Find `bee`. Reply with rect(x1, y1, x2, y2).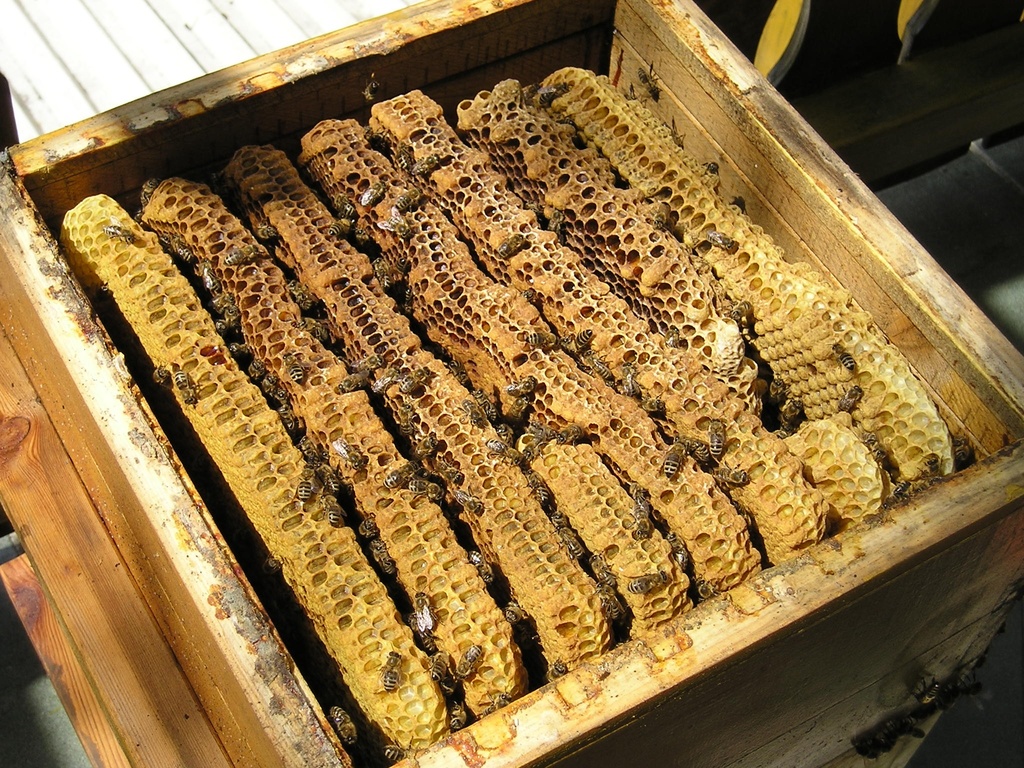
rect(470, 390, 498, 424).
